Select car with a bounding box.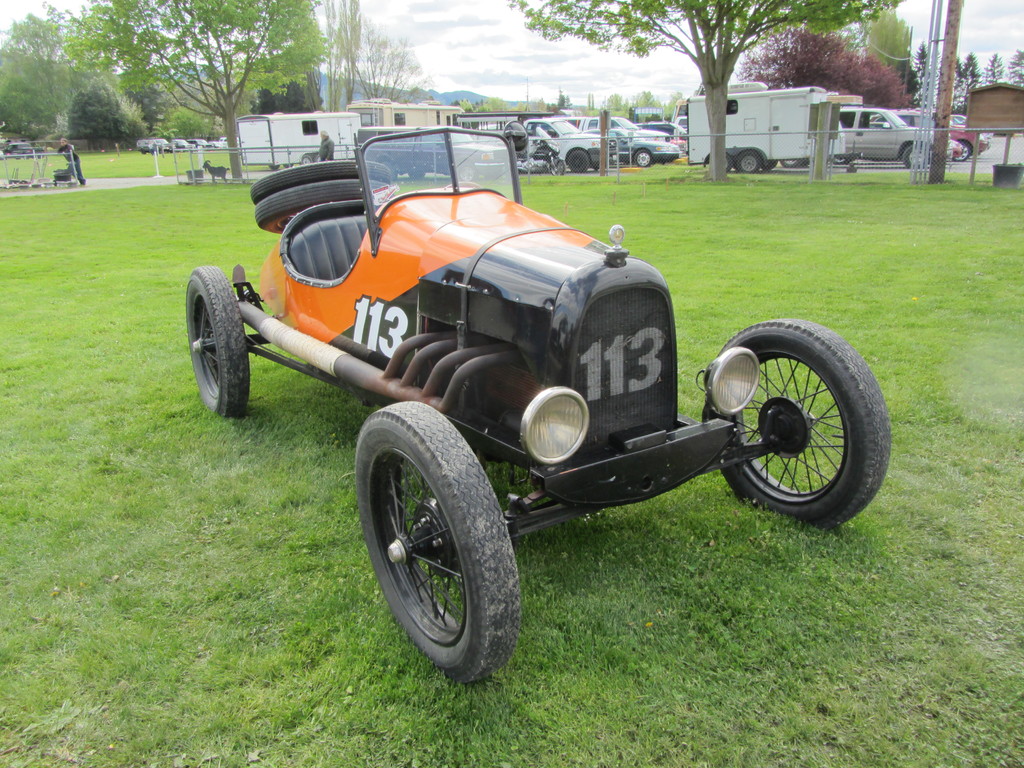
detection(355, 126, 509, 182).
